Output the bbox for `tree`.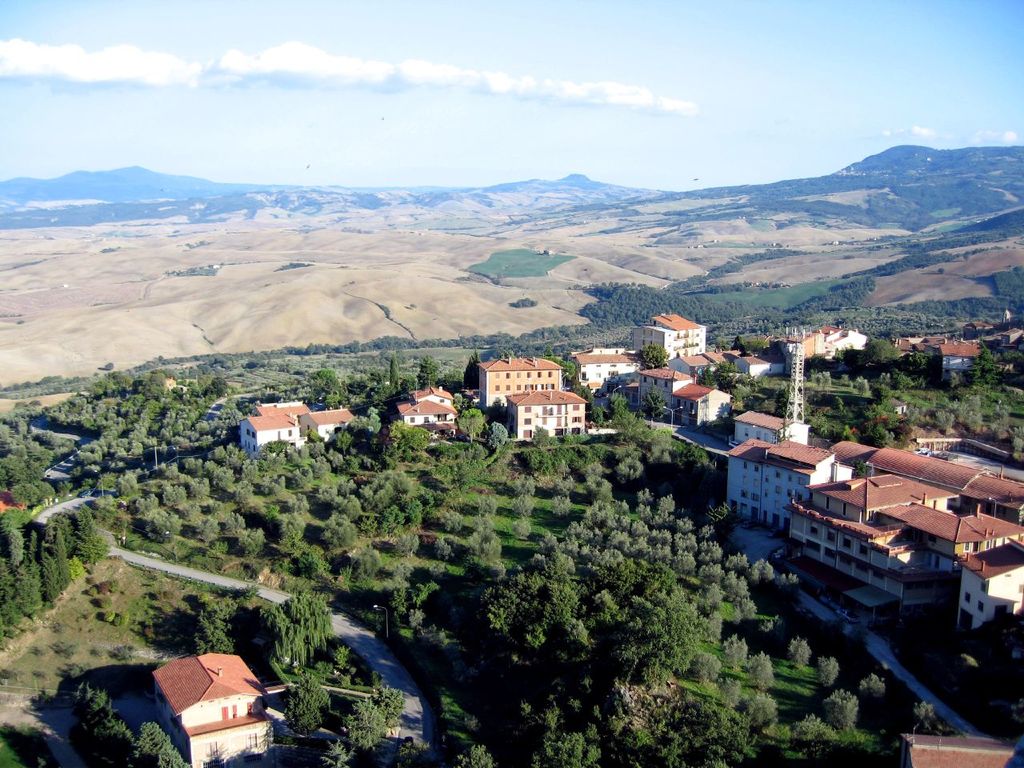
left=846, top=398, right=890, bottom=444.
